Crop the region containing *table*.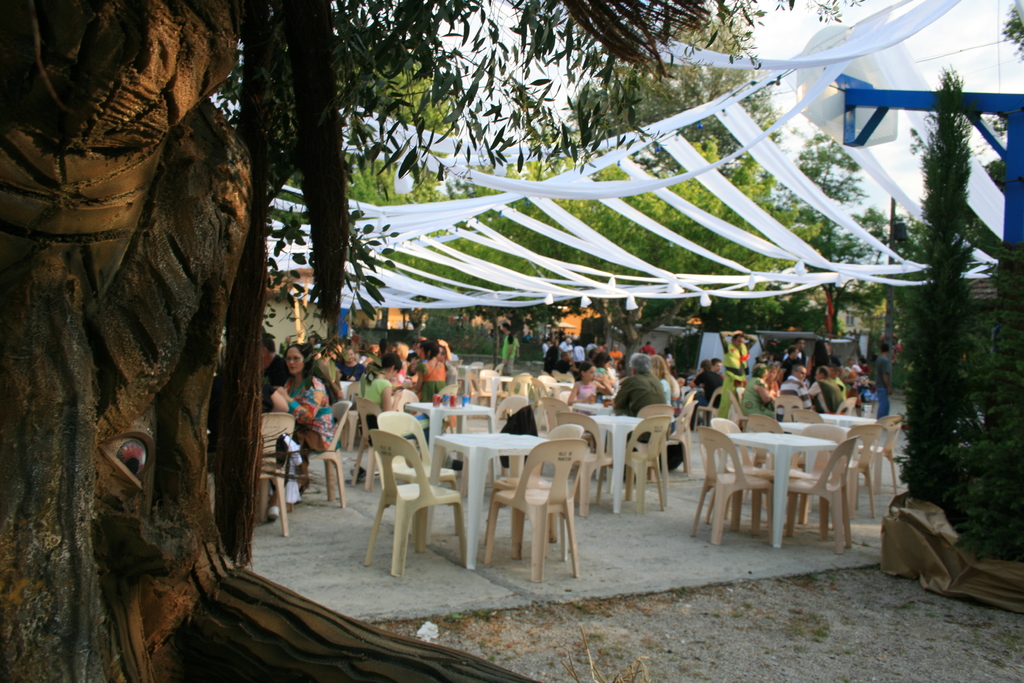
Crop region: x1=584 y1=413 x2=650 y2=513.
